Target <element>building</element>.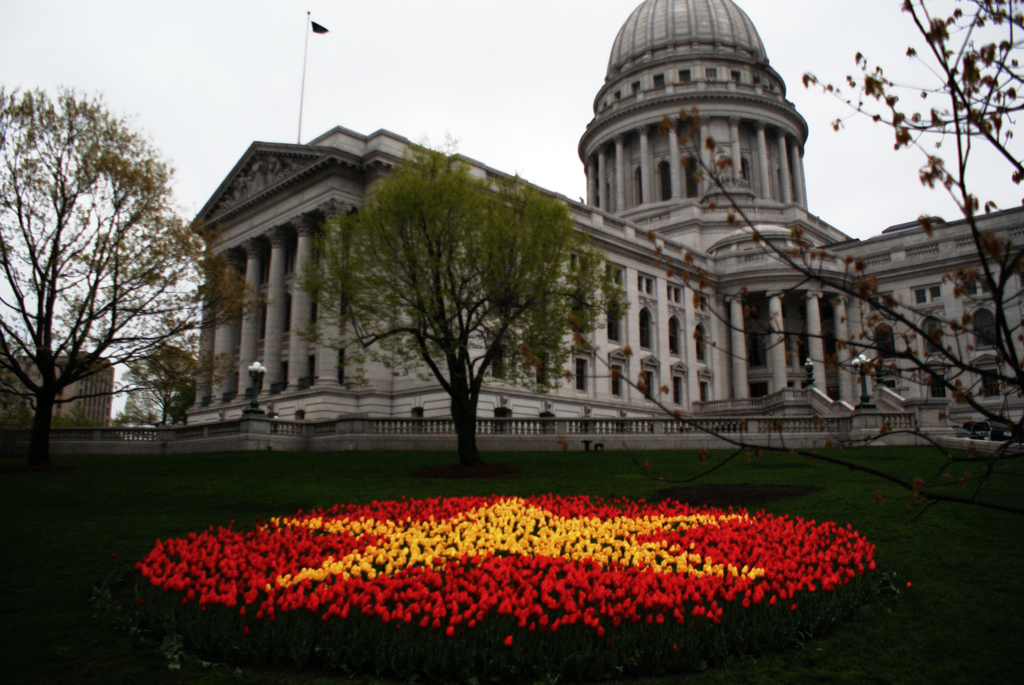
Target region: select_region(168, 0, 1023, 453).
